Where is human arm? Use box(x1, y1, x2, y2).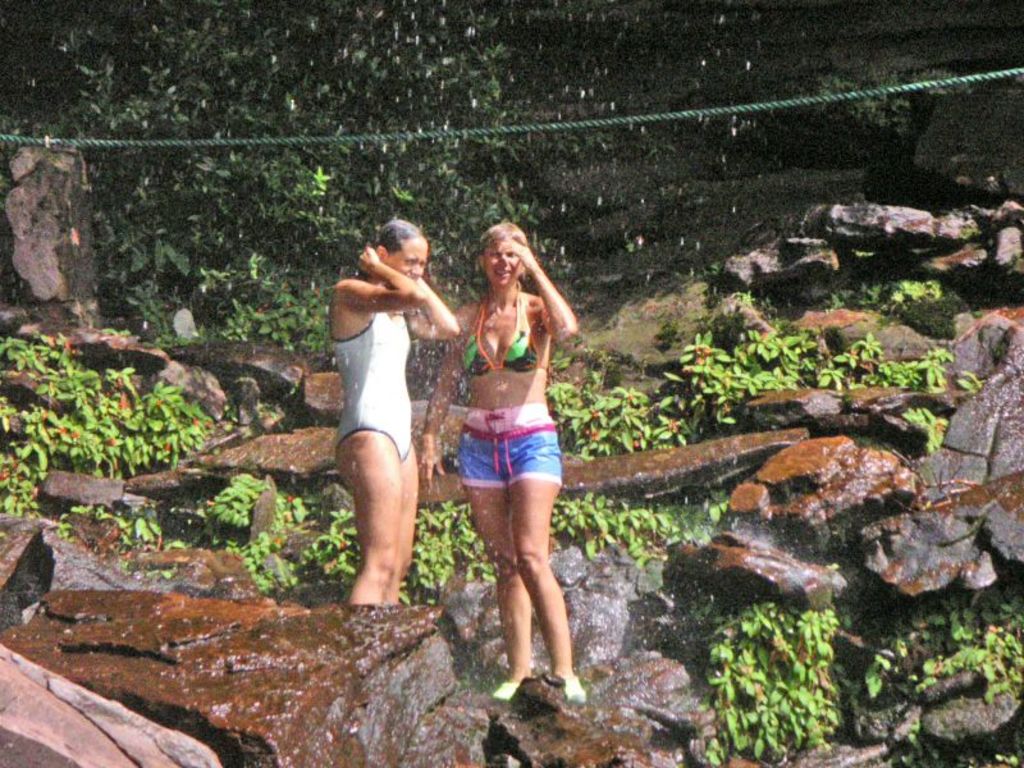
box(402, 278, 462, 342).
